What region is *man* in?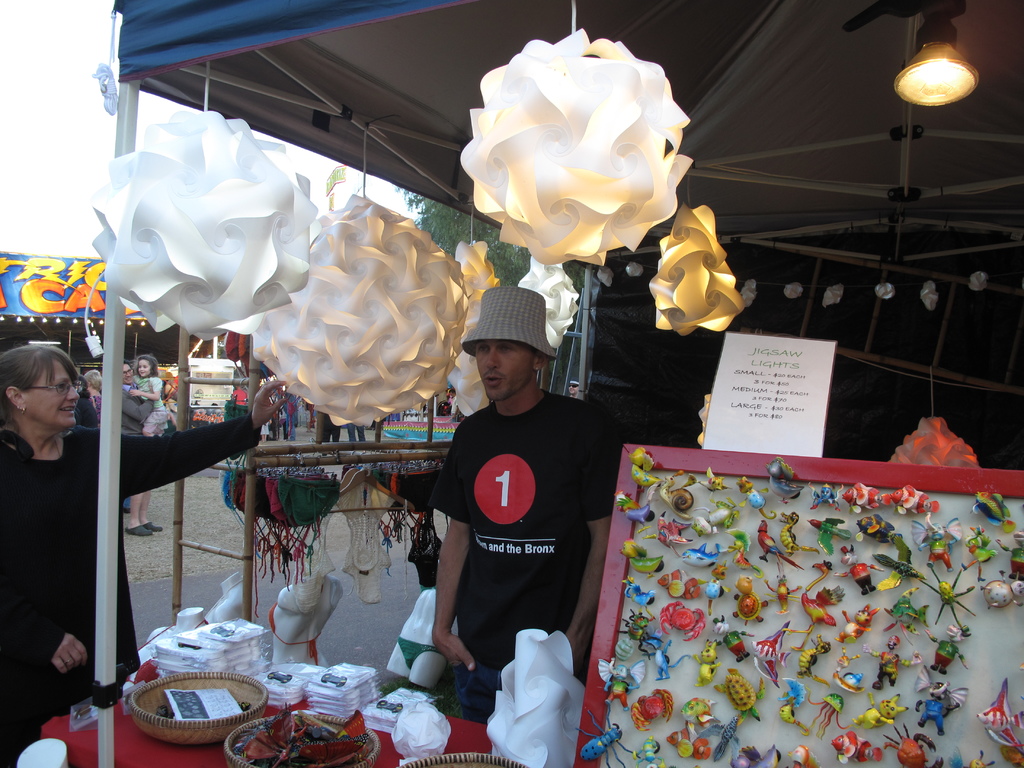
123 361 161 537.
